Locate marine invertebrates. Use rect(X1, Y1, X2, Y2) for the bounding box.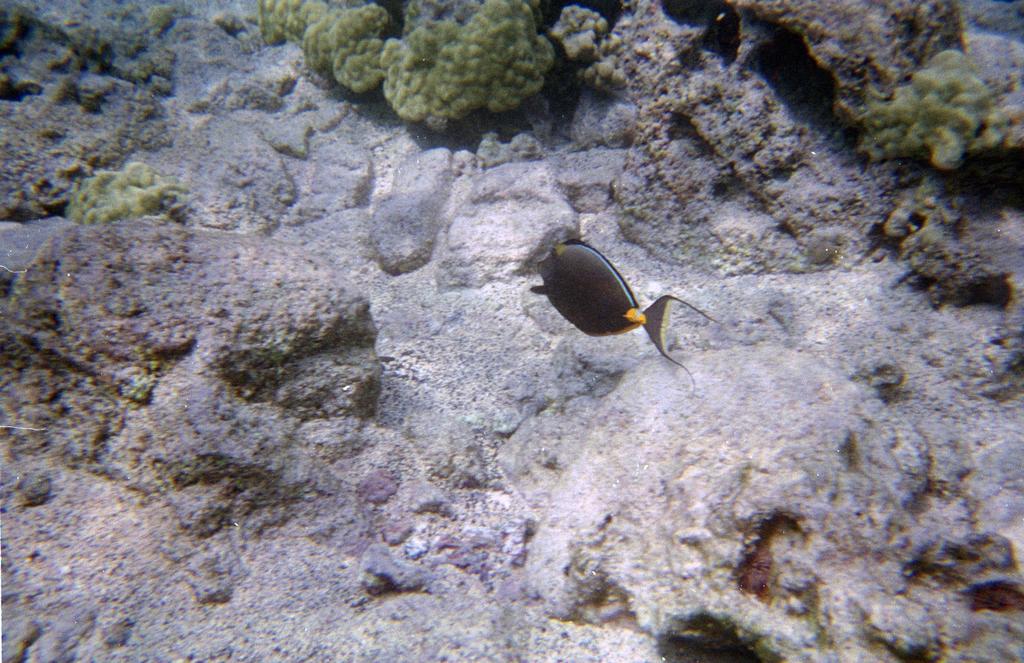
rect(252, 13, 629, 155).
